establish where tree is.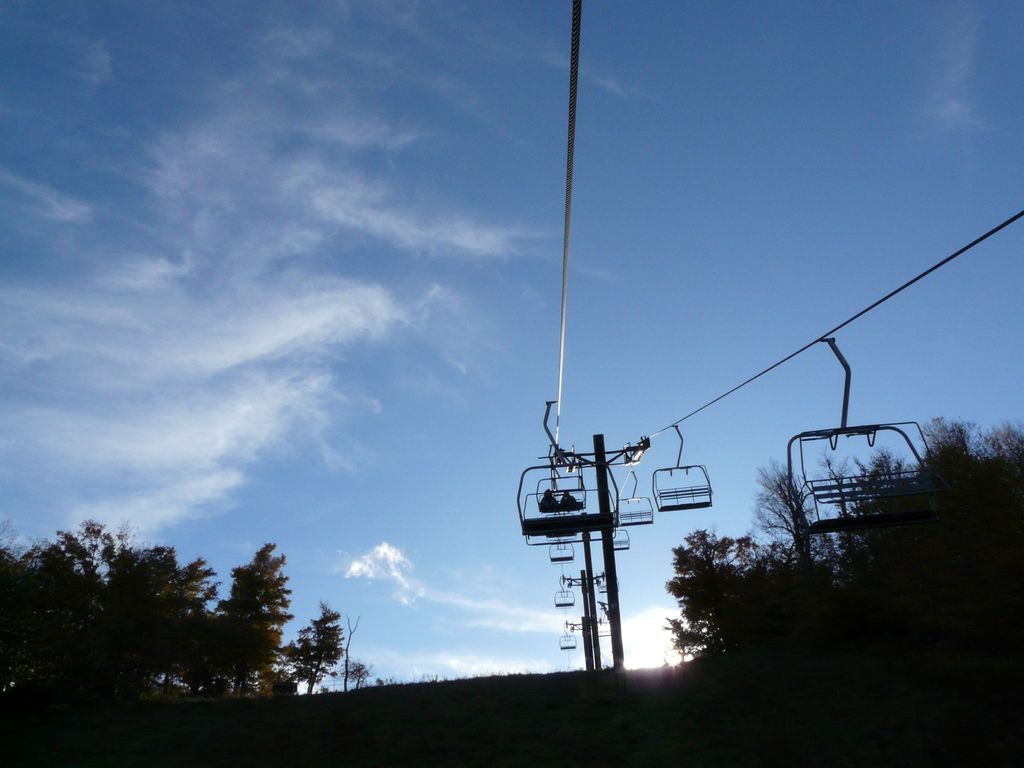
Established at bbox=(659, 516, 781, 678).
